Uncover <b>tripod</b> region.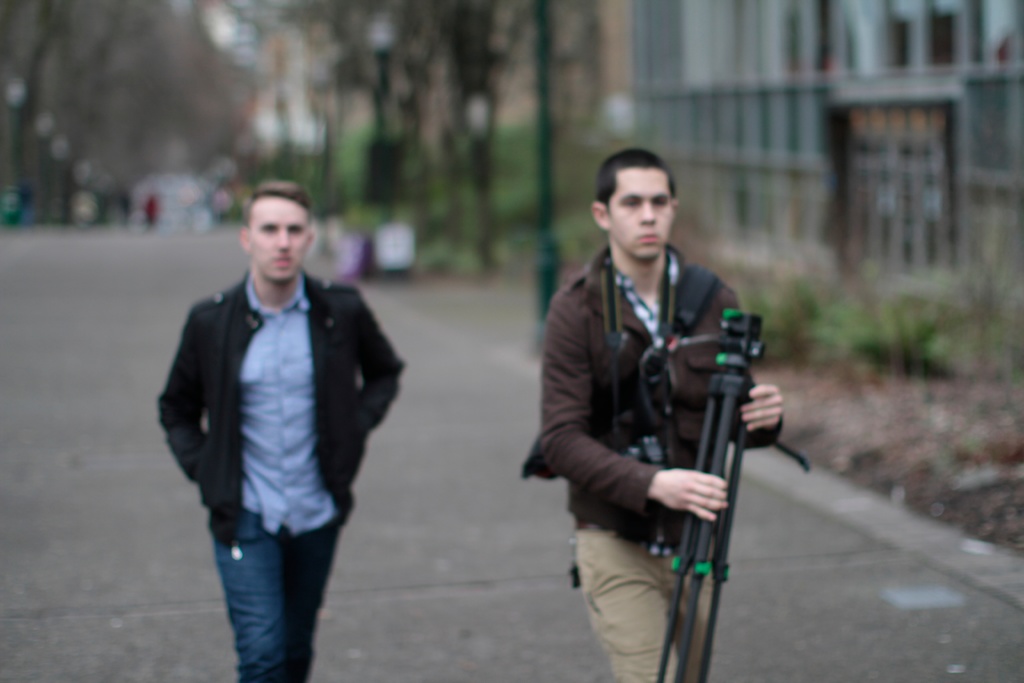
Uncovered: 655:309:763:682.
